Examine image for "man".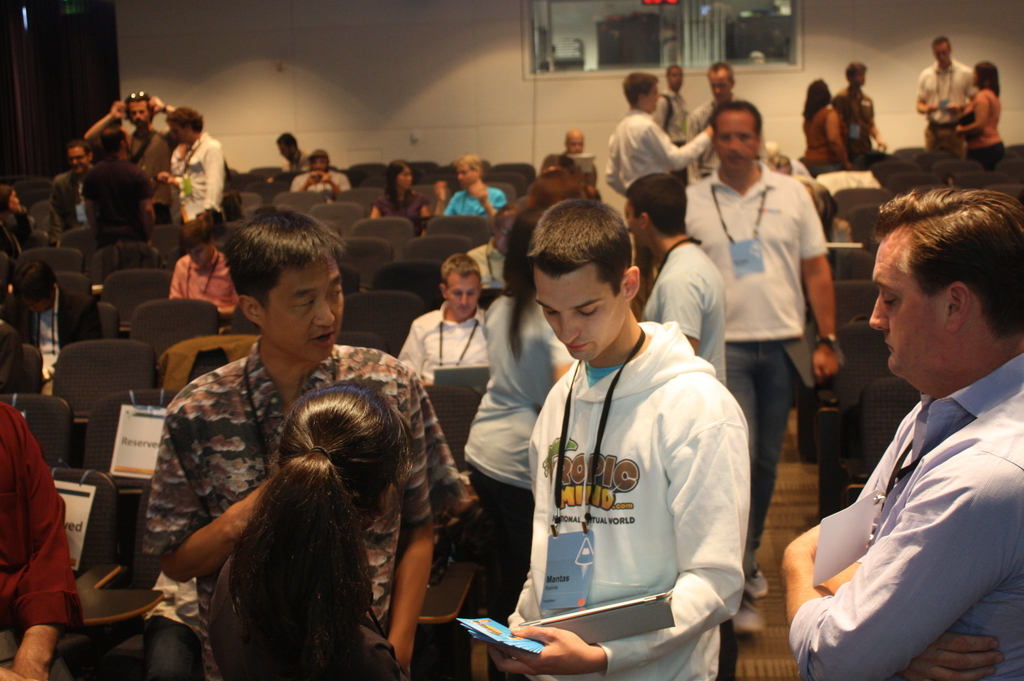
Examination result: 917 32 979 155.
